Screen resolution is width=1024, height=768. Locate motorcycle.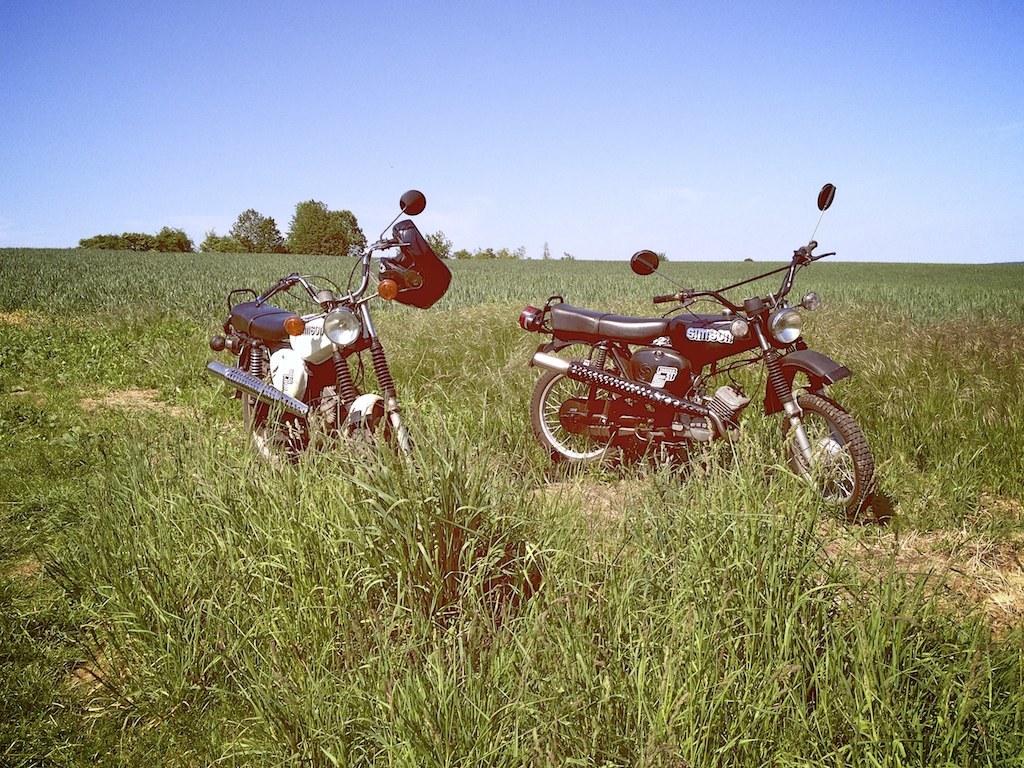
500/233/895/505.
